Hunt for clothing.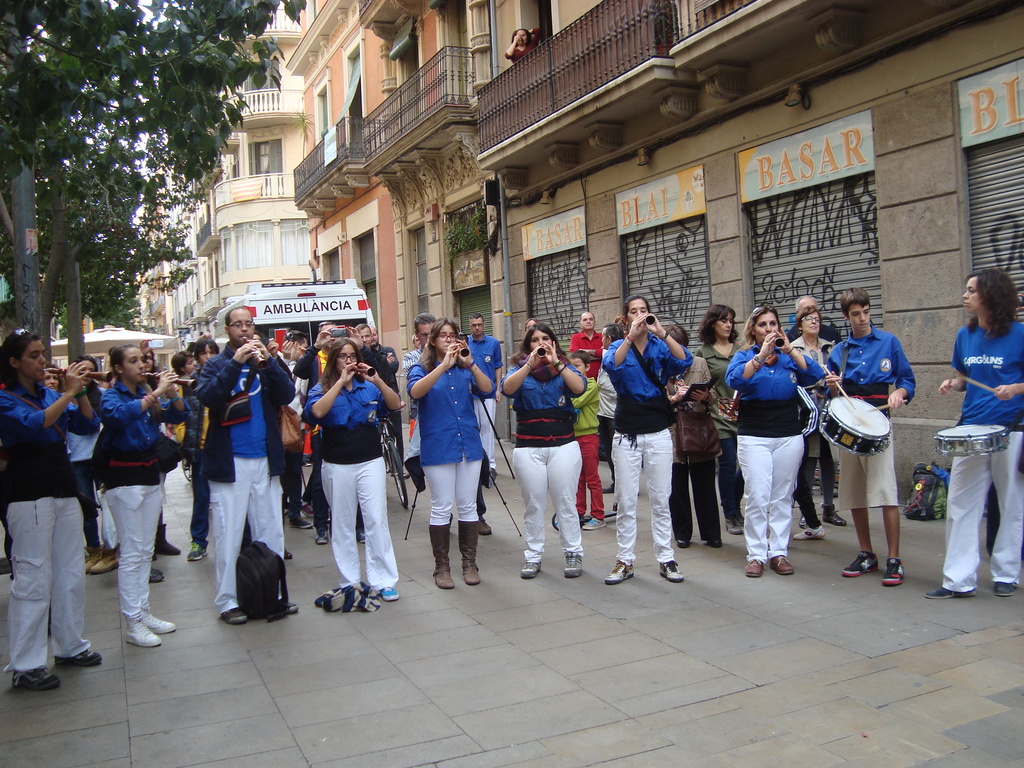
Hunted down at region(572, 372, 596, 516).
